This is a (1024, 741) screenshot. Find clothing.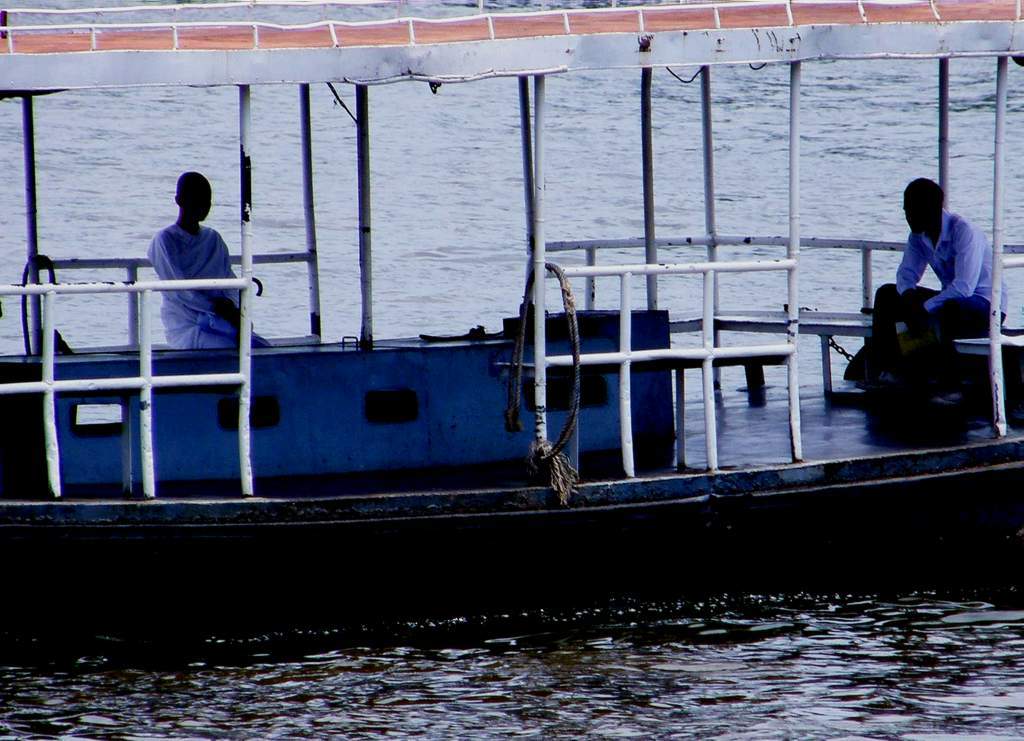
Bounding box: 148/218/241/354.
